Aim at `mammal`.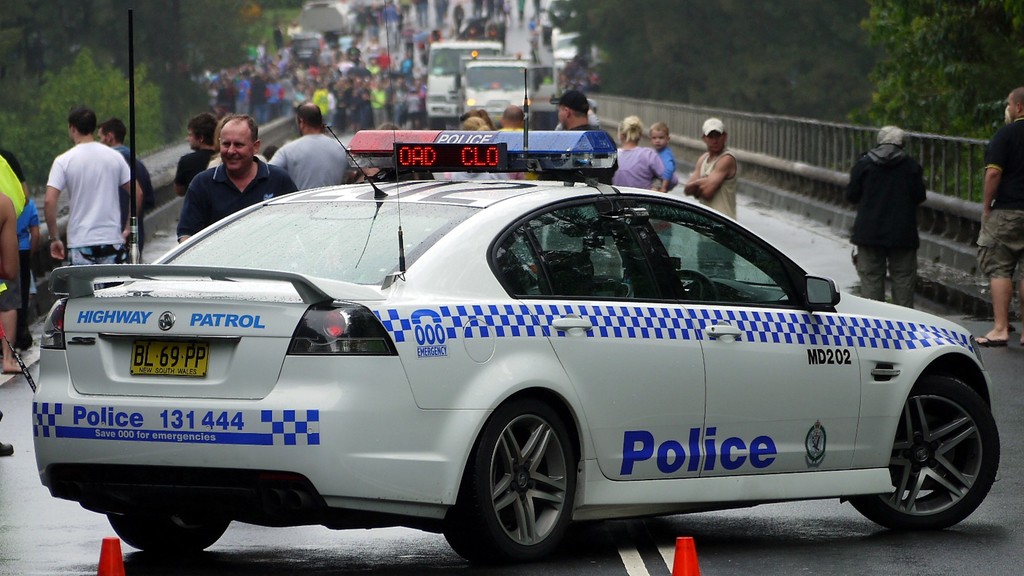
Aimed at bbox(181, 113, 219, 195).
